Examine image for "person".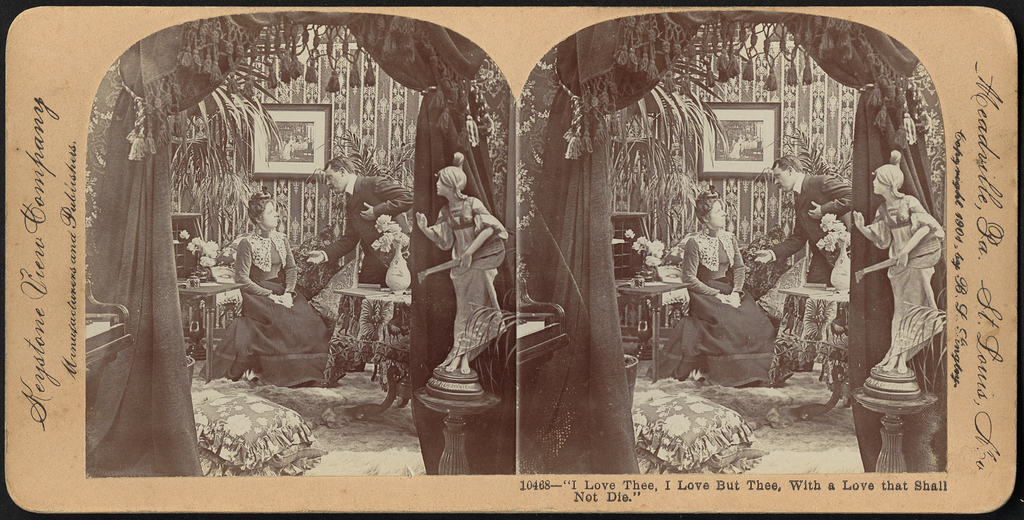
Examination result: {"x1": 850, "y1": 158, "x2": 947, "y2": 375}.
